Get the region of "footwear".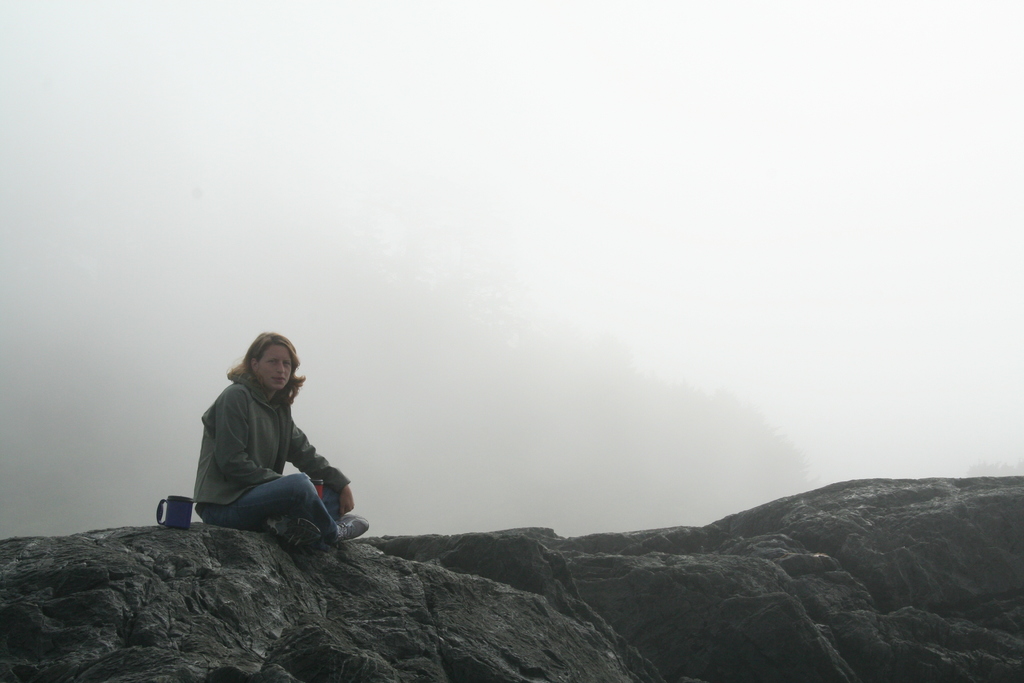
260 516 322 545.
